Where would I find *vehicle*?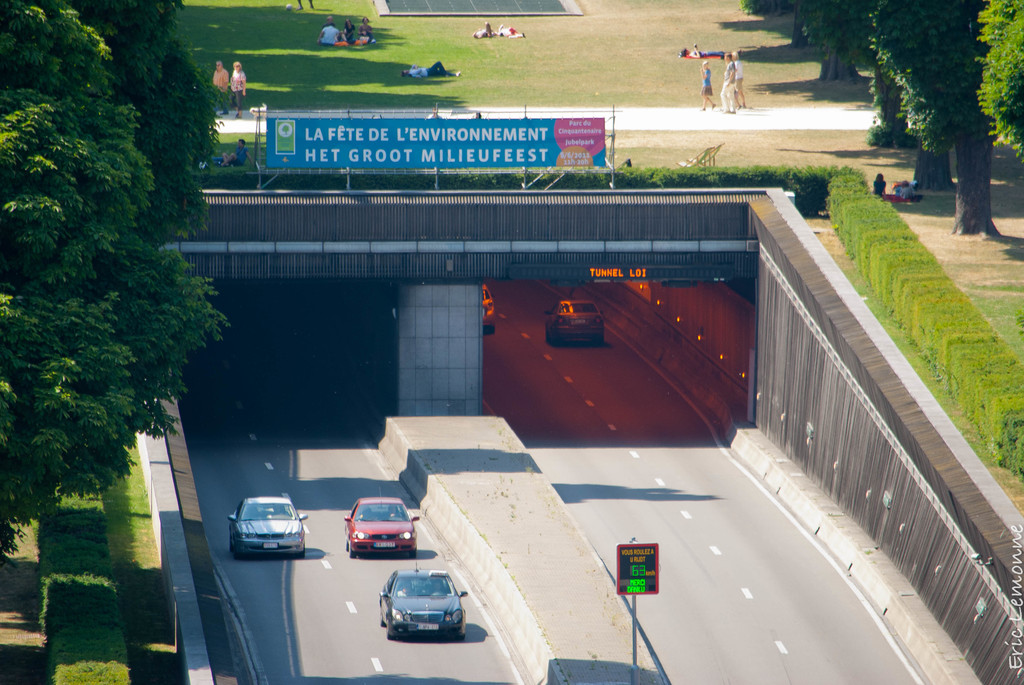
At bbox=(376, 564, 470, 639).
